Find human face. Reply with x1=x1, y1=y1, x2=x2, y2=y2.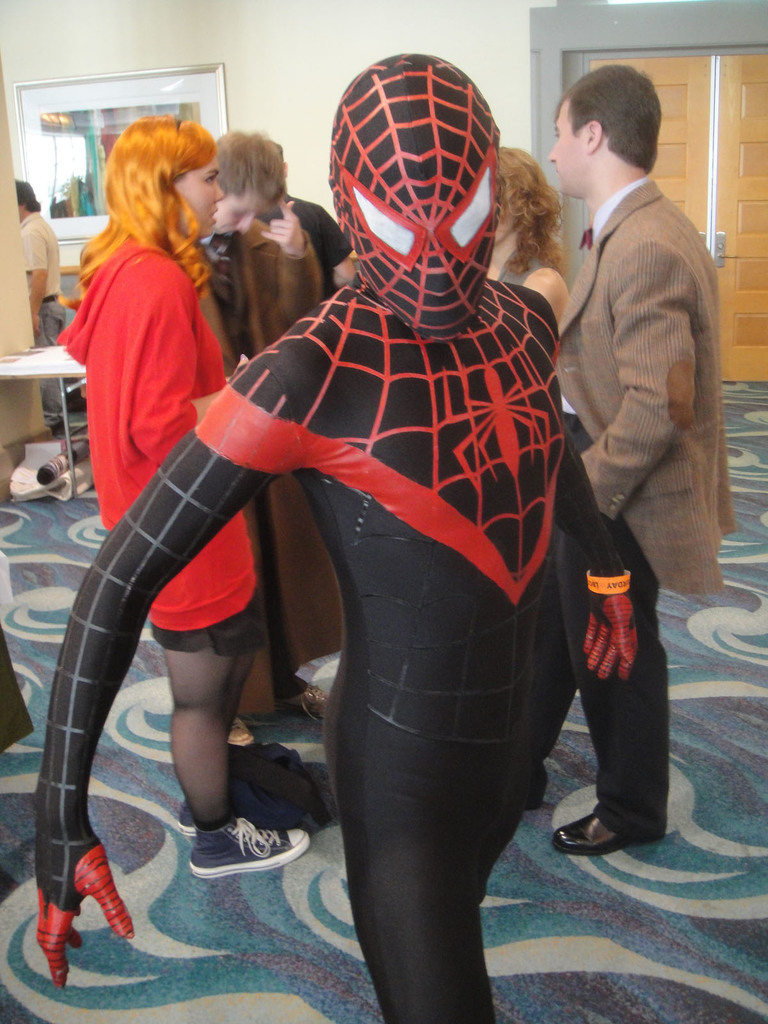
x1=182, y1=161, x2=222, y2=232.
